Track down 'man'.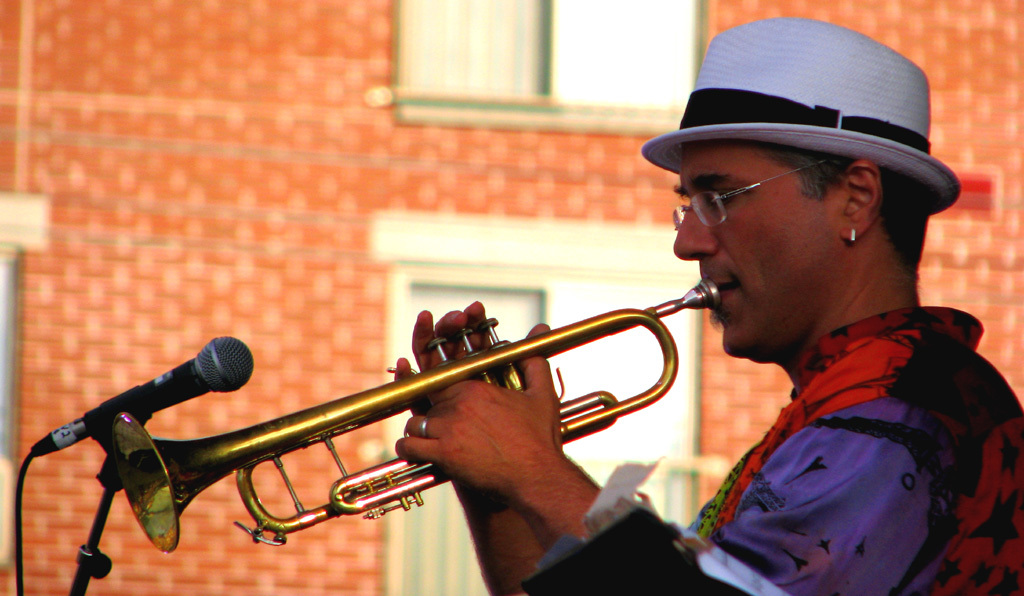
Tracked to bbox(396, 11, 1023, 595).
